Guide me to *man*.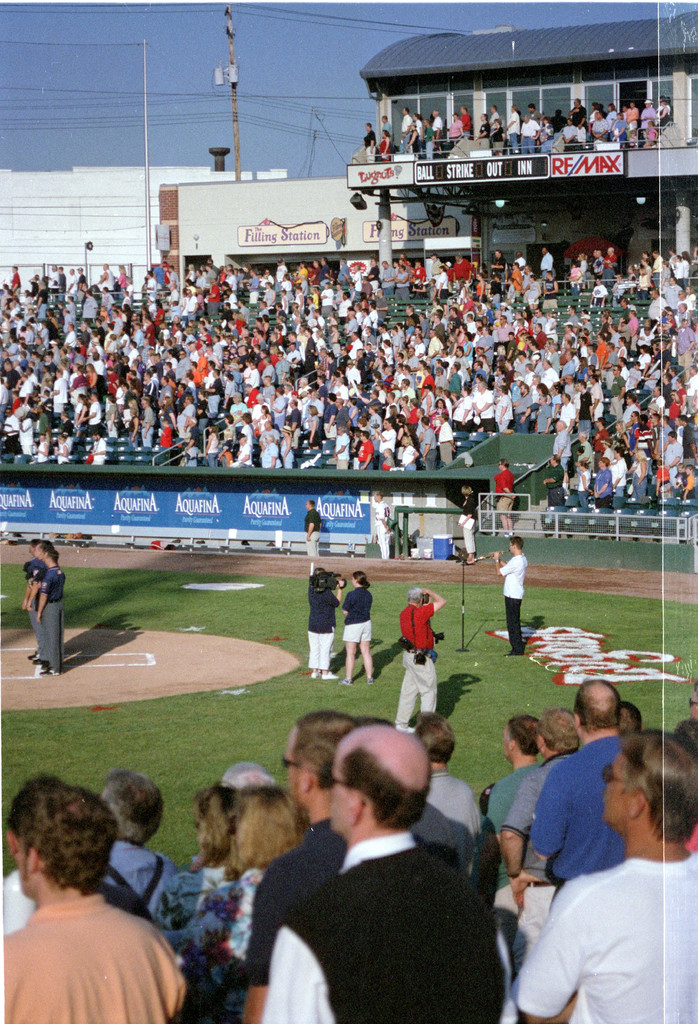
Guidance: 686,362,697,428.
